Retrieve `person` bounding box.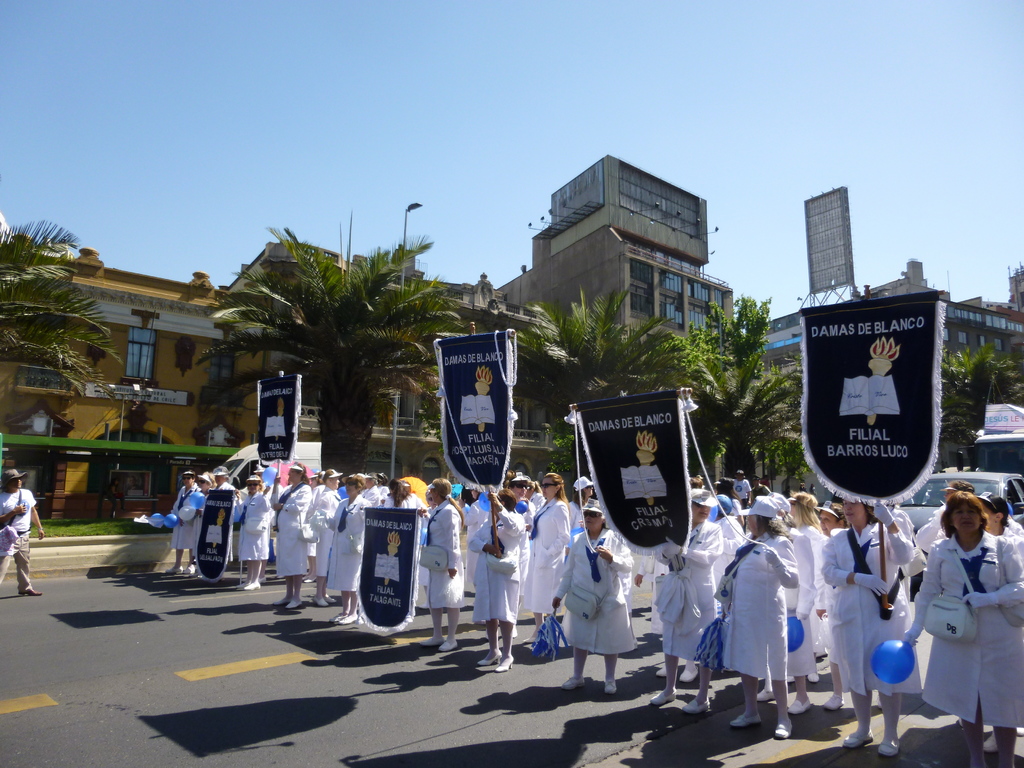
Bounding box: bbox(508, 474, 530, 516).
